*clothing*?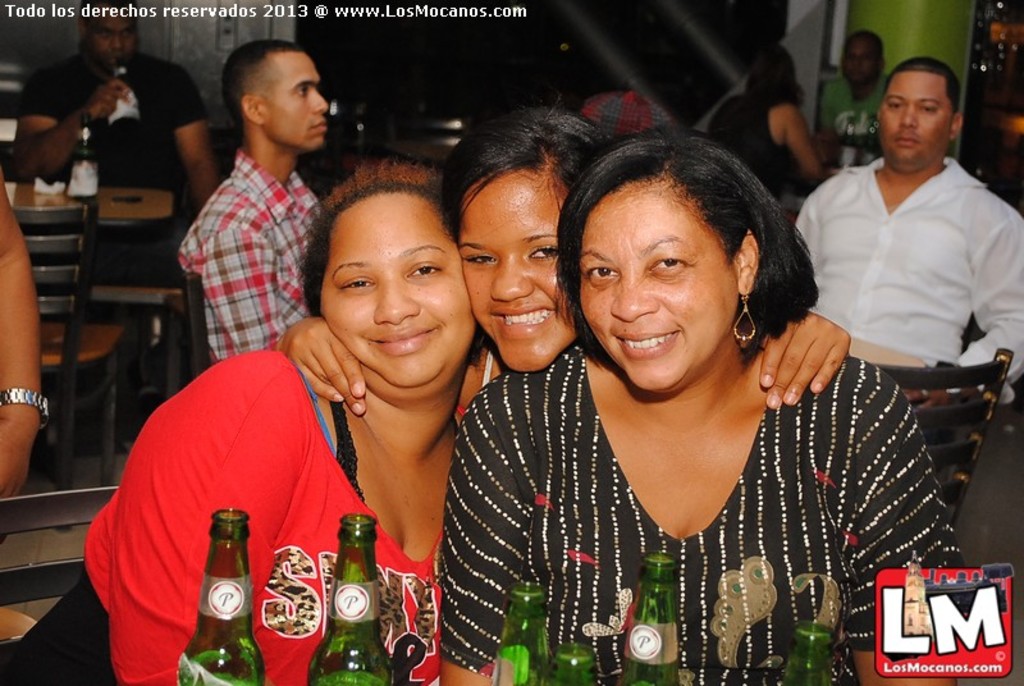
[818,74,893,165]
